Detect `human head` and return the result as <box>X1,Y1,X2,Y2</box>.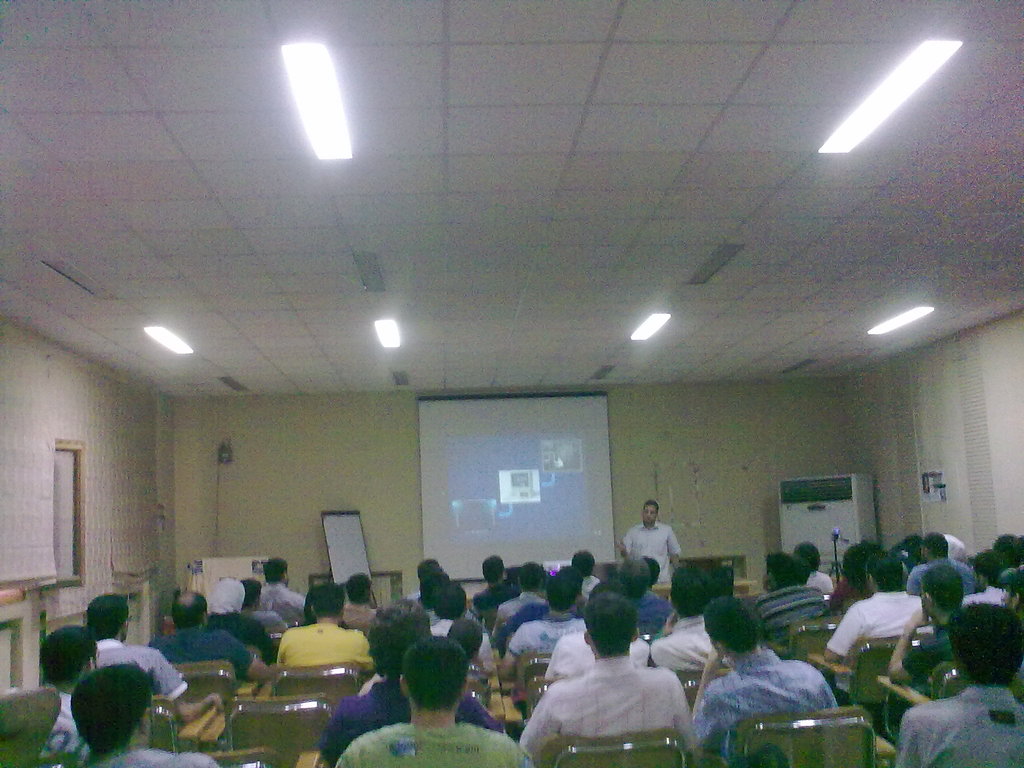
<box>643,499,660,529</box>.
